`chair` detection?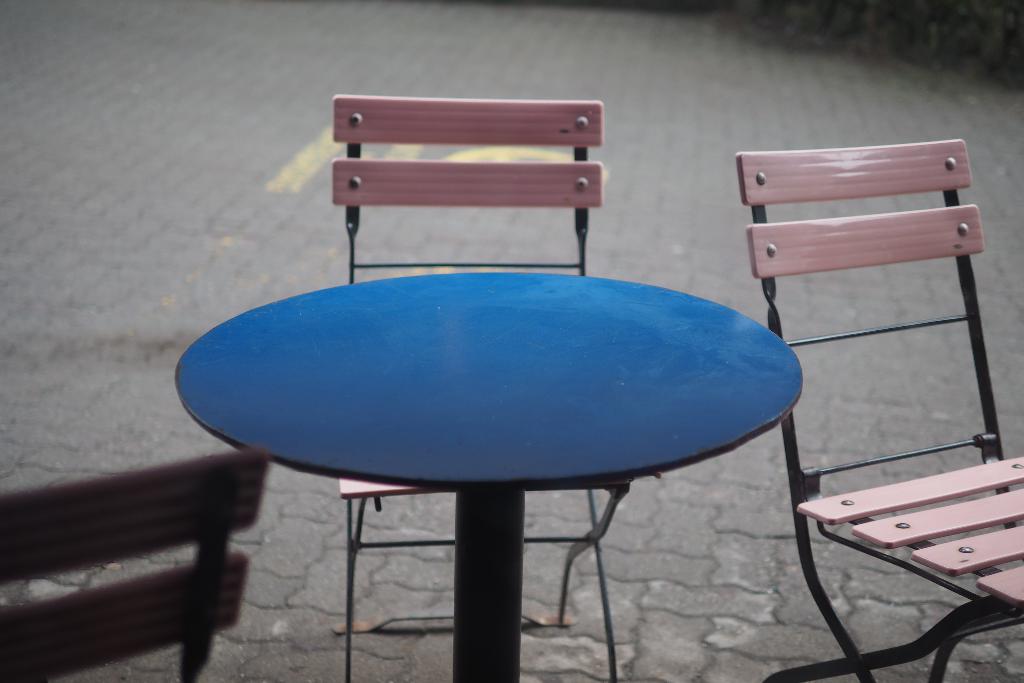
pyautogui.locateOnScreen(0, 444, 266, 682)
